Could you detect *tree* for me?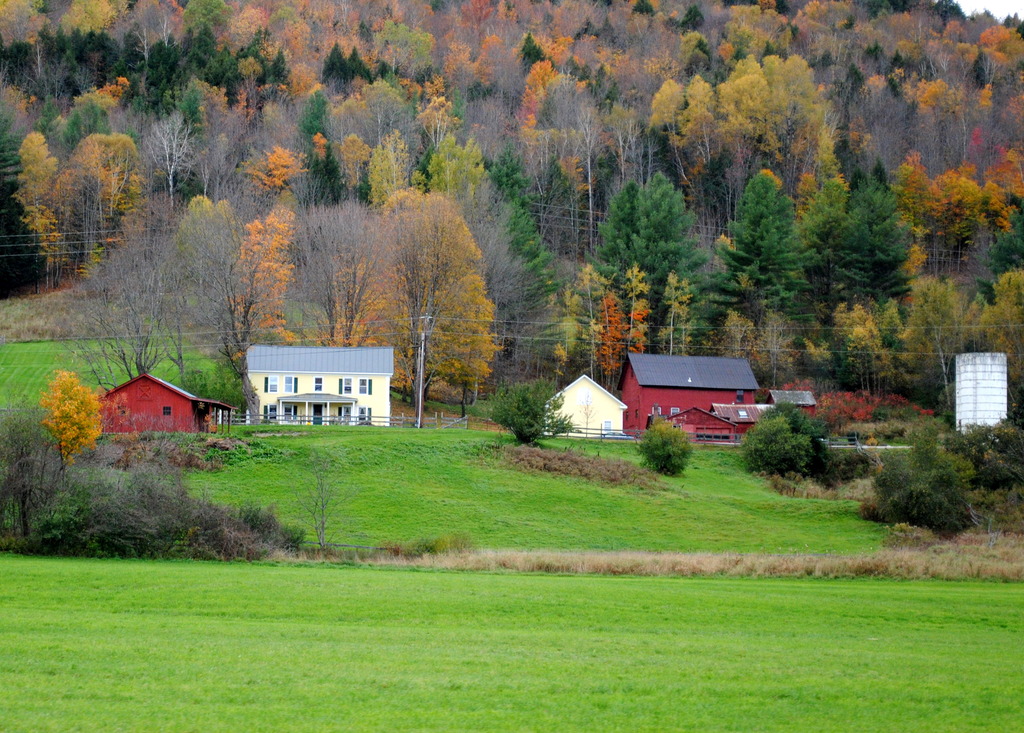
Detection result: 585 284 635 395.
